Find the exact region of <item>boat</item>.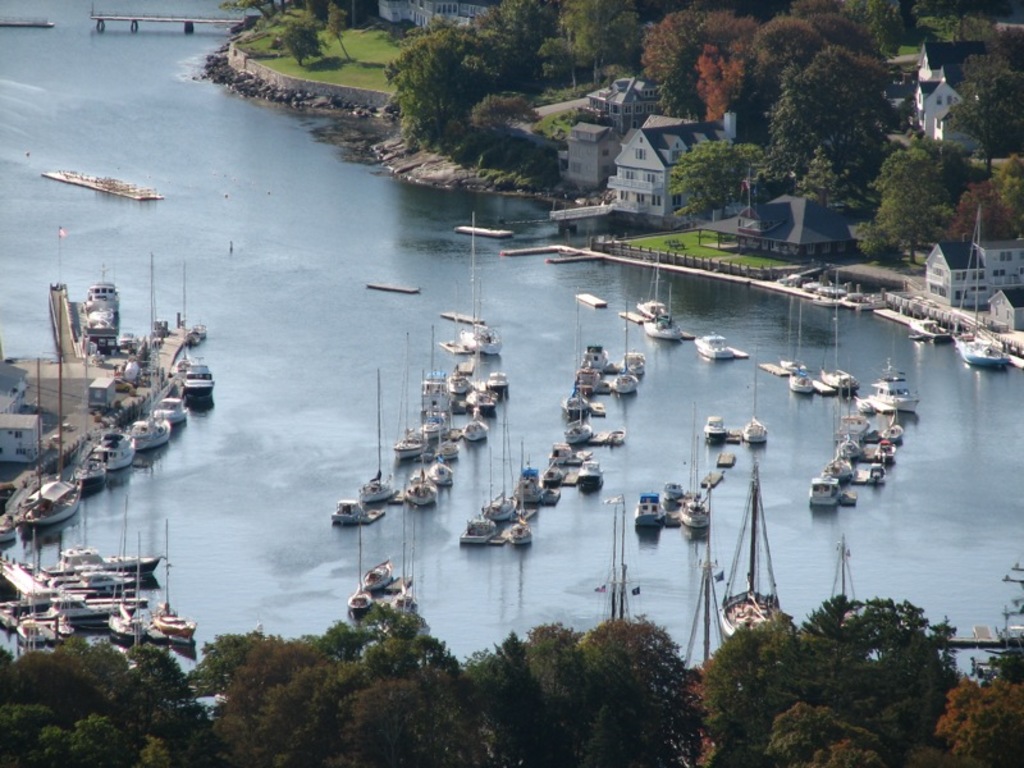
Exact region: crop(154, 390, 192, 421).
